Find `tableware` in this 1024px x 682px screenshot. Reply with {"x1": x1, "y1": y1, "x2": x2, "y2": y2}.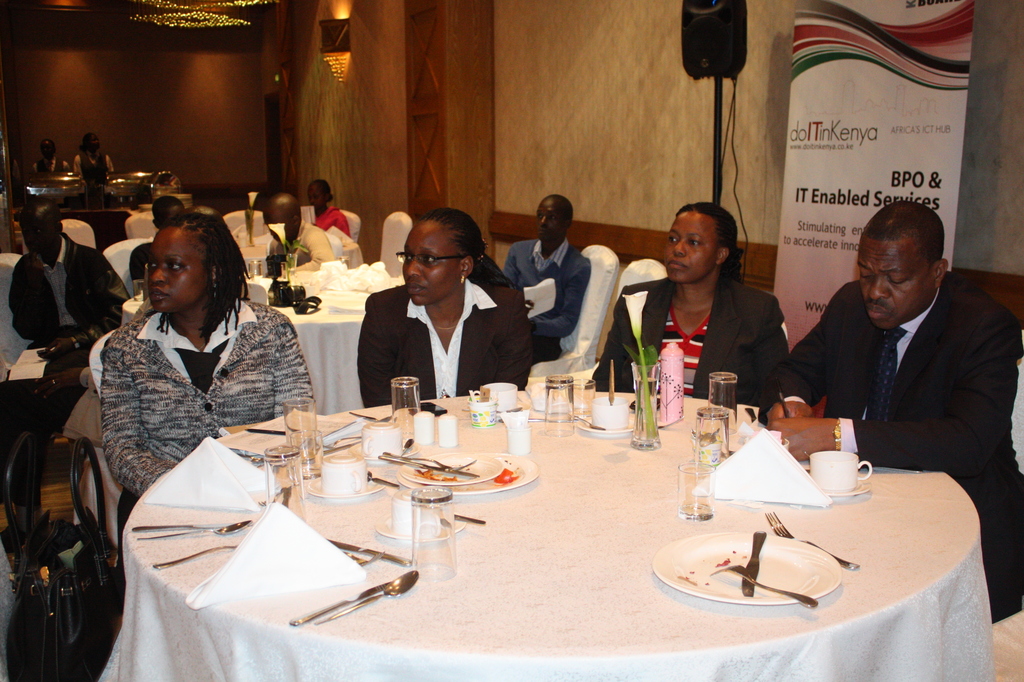
{"x1": 544, "y1": 375, "x2": 577, "y2": 439}.
